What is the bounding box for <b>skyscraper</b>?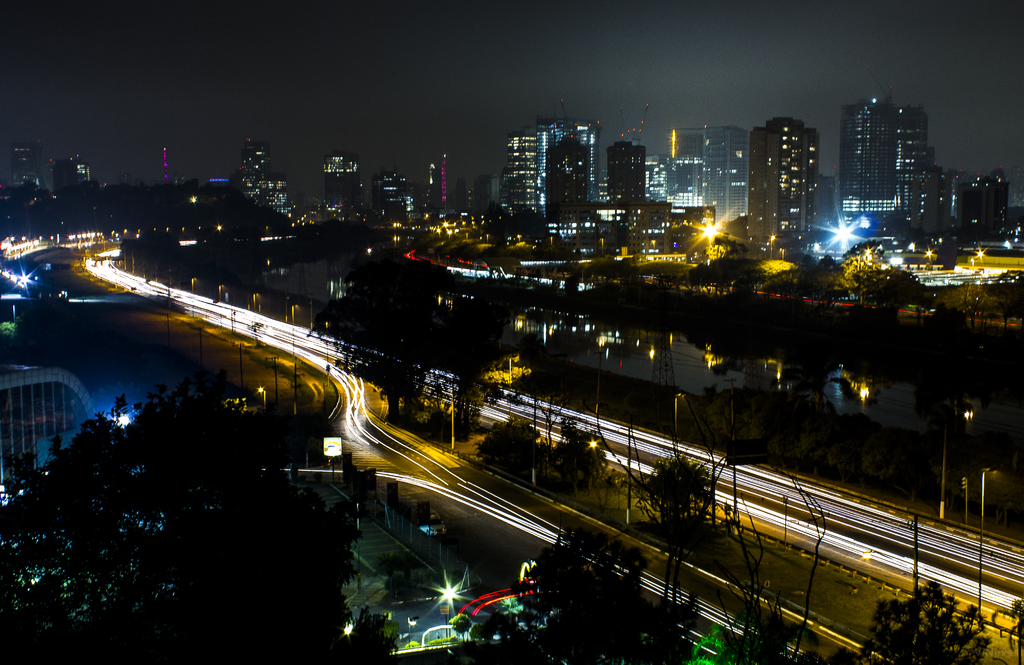
BBox(373, 169, 424, 223).
